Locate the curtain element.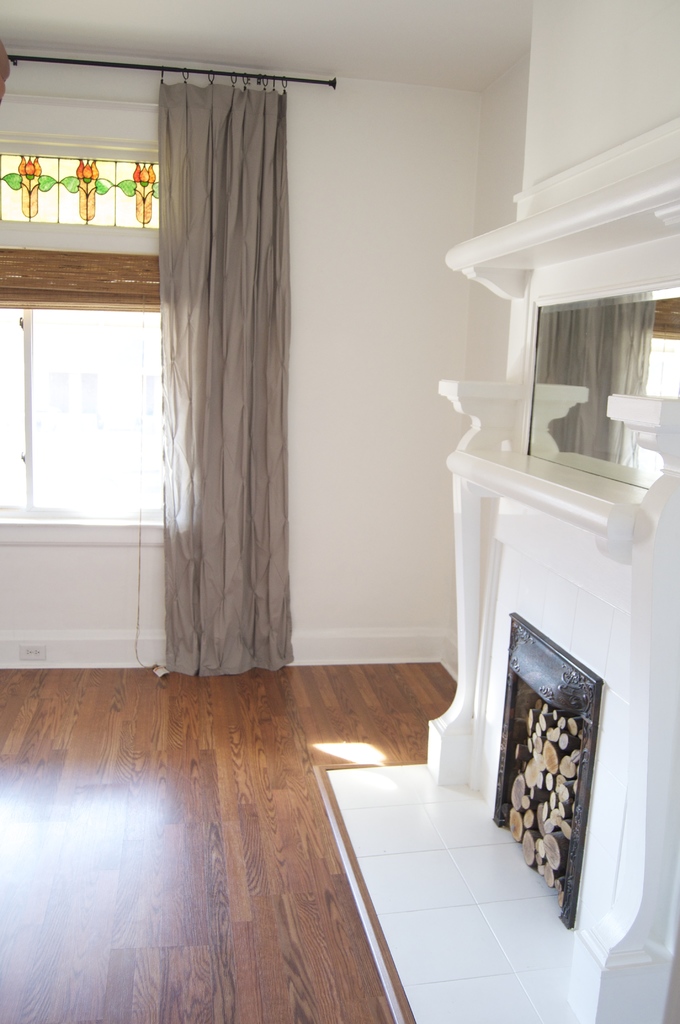
Element bbox: [left=161, top=70, right=289, bottom=676].
